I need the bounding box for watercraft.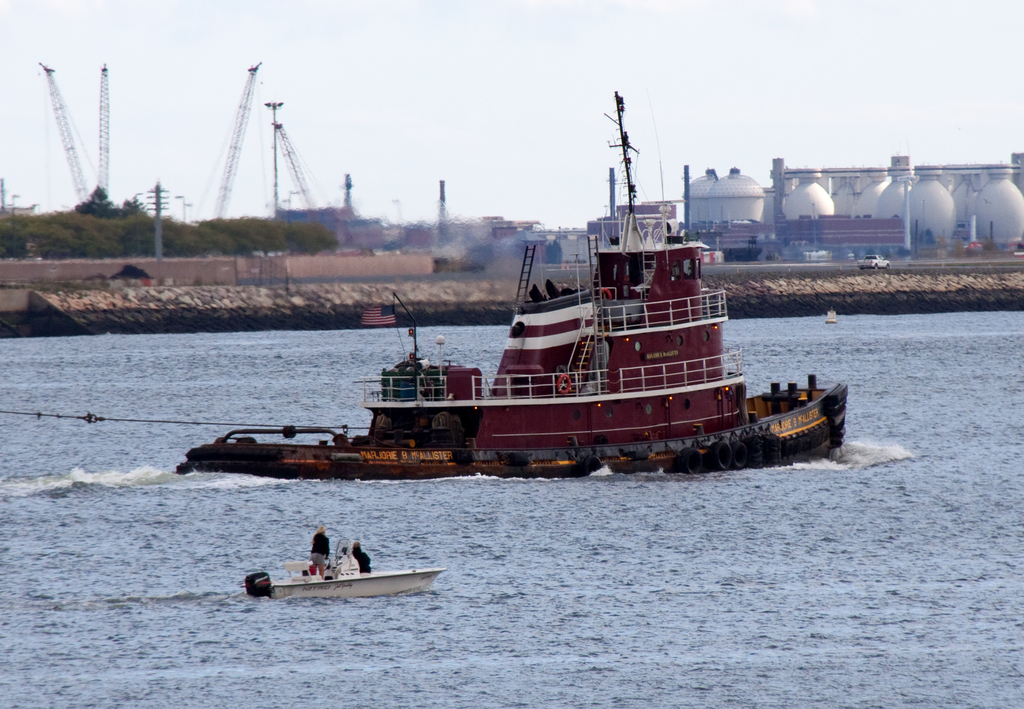
Here it is: detection(244, 566, 444, 589).
